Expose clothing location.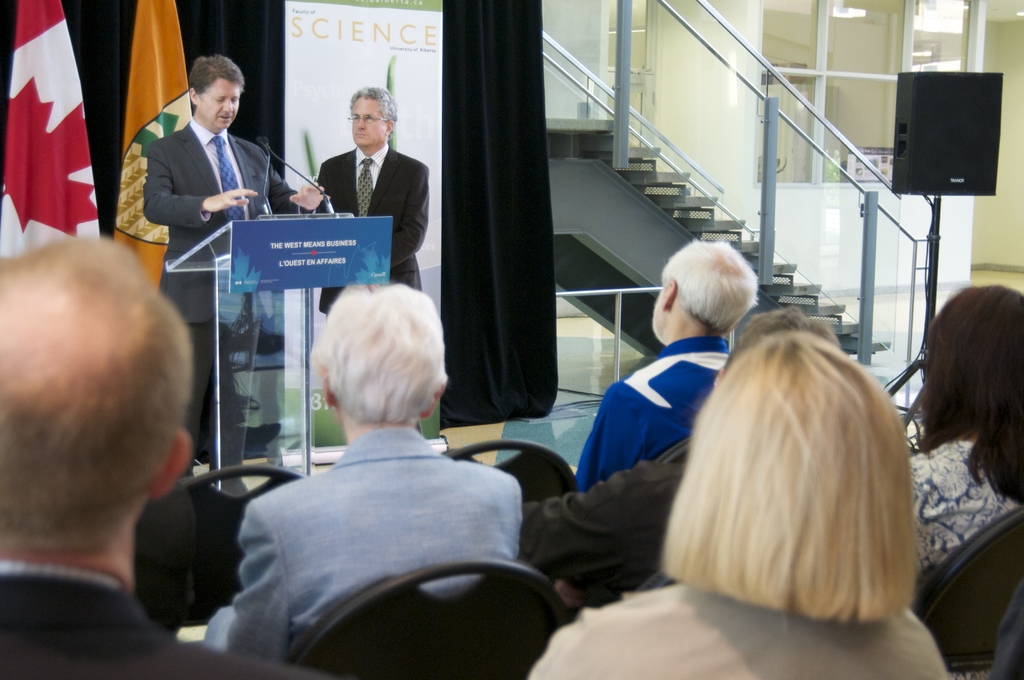
Exposed at 893 428 1018 587.
